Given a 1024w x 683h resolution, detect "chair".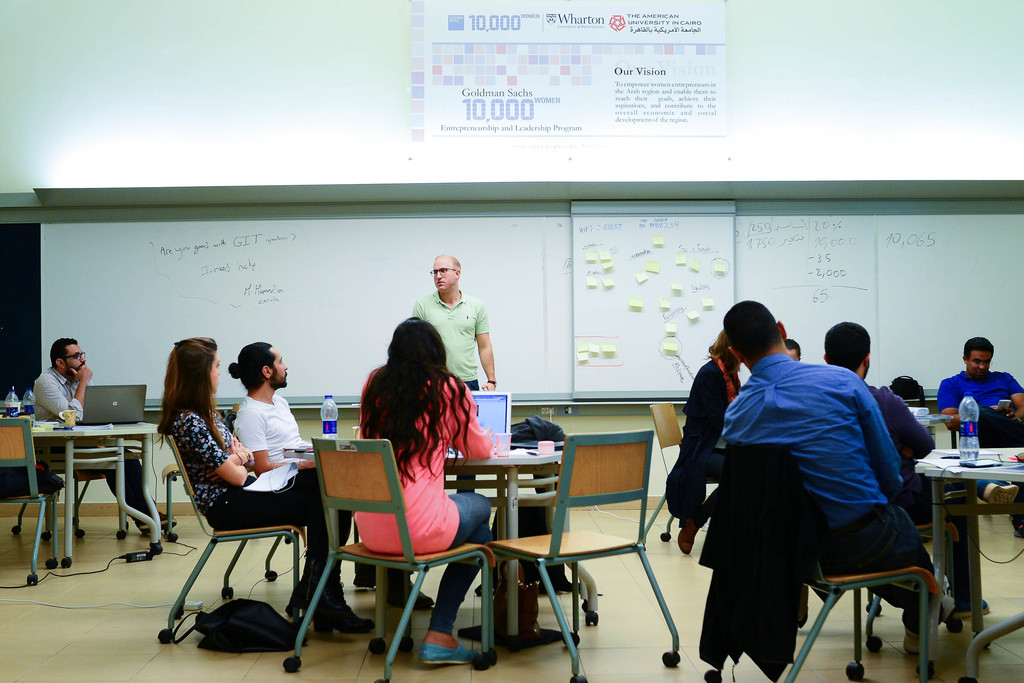
Rect(221, 404, 315, 600).
